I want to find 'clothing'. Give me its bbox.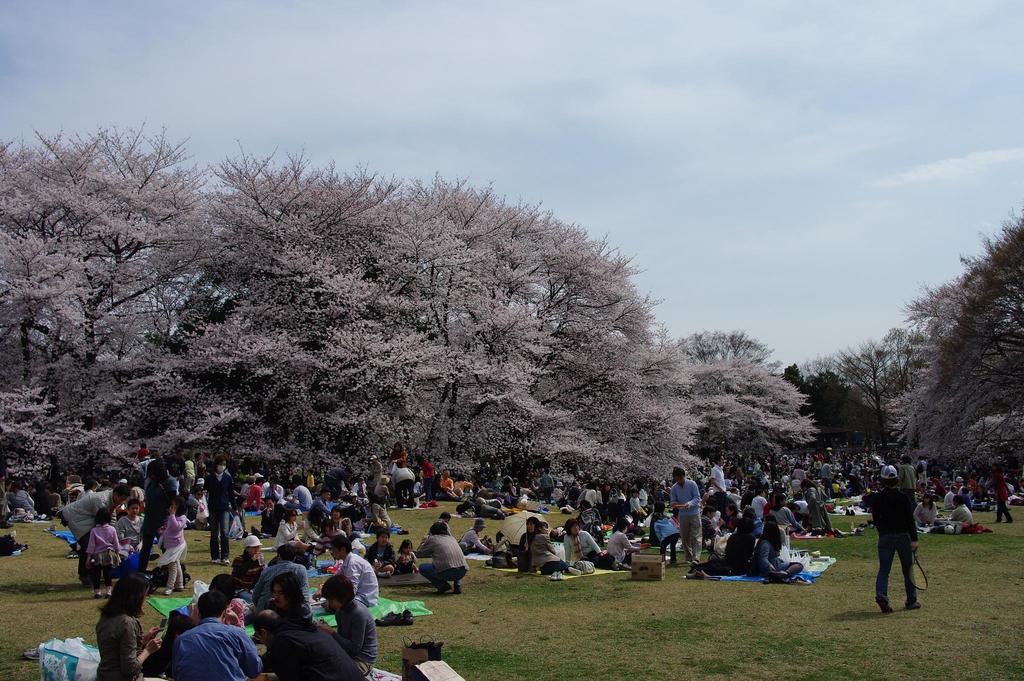
bbox(404, 546, 417, 568).
